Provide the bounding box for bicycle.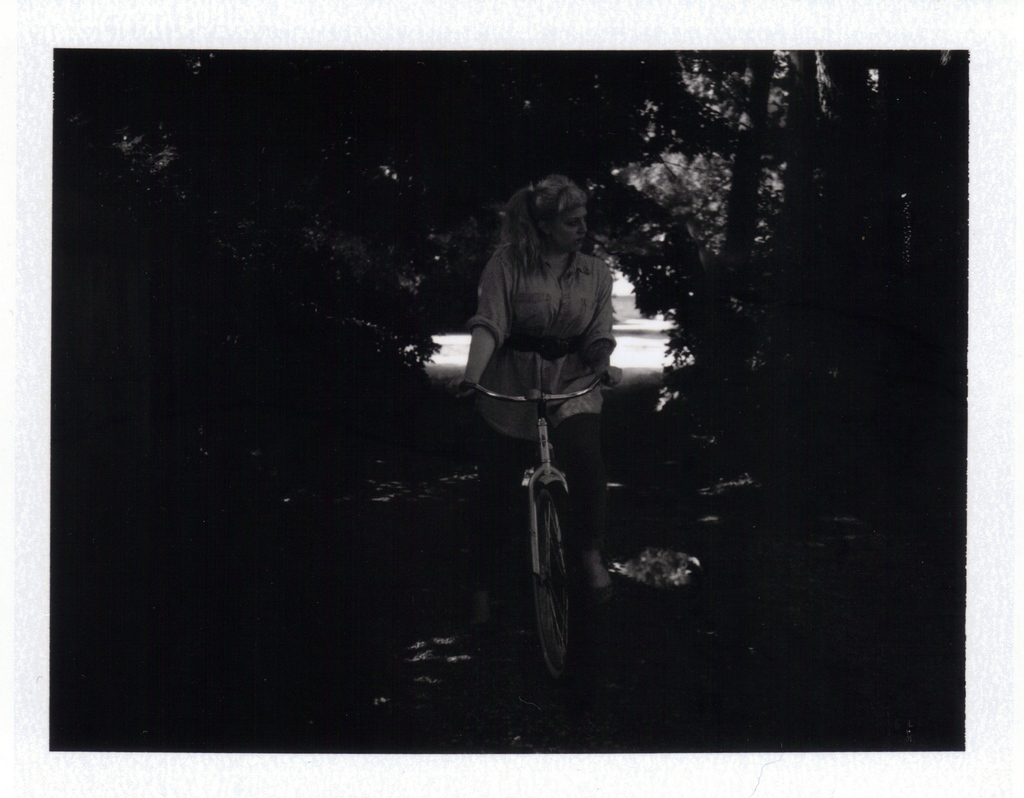
[456, 360, 625, 687].
